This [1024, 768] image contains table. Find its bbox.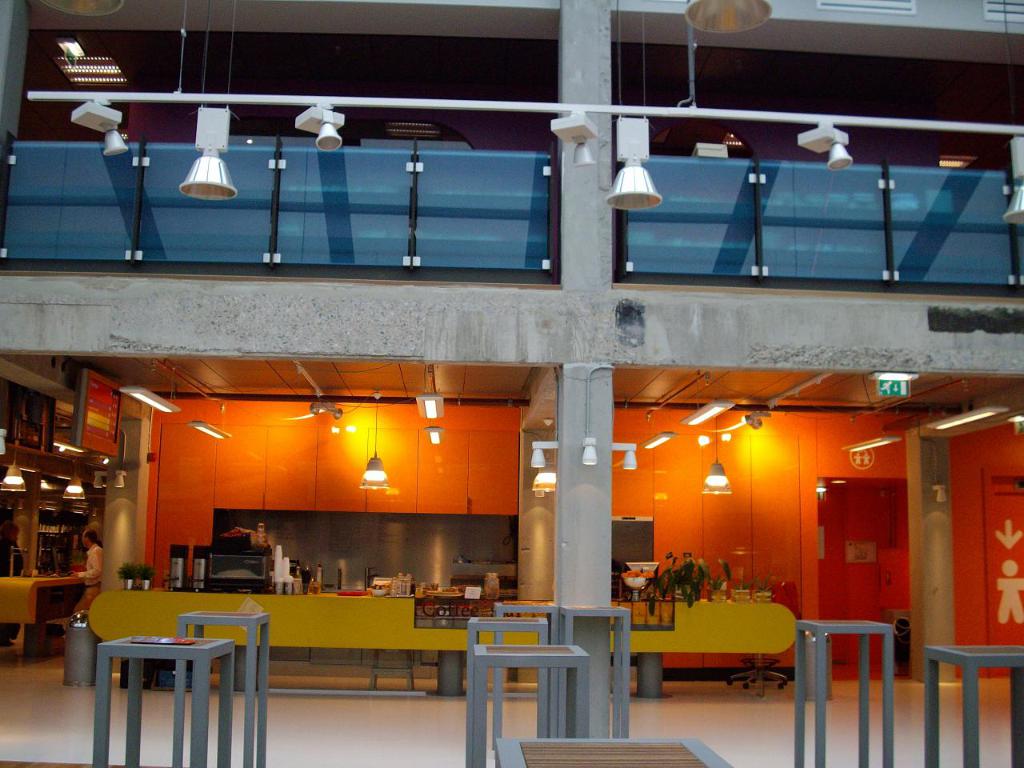
region(796, 620, 890, 767).
